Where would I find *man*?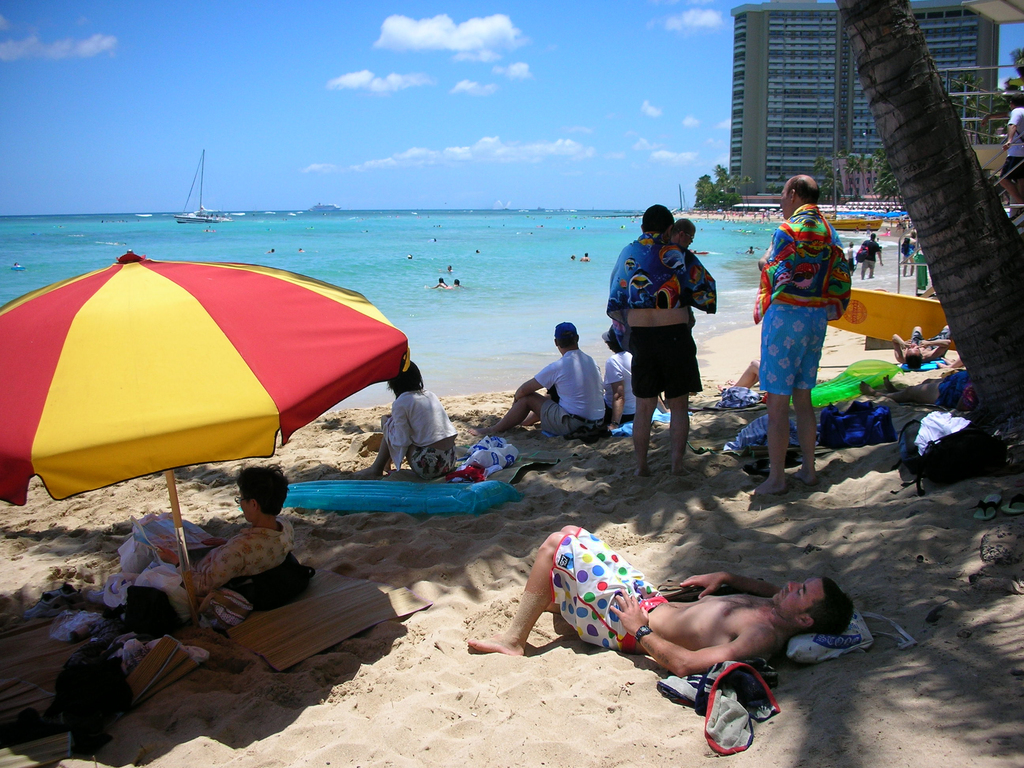
At pyautogui.locateOnScreen(478, 323, 608, 437).
